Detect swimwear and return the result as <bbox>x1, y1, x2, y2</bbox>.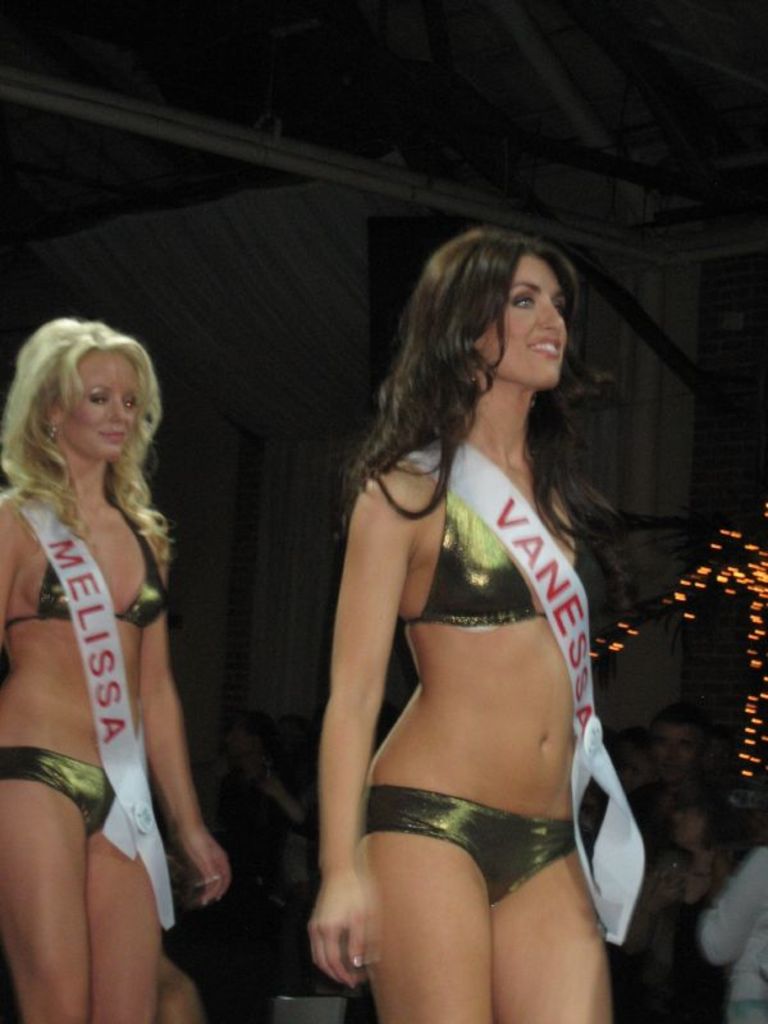
<bbox>399, 490, 540, 634</bbox>.
